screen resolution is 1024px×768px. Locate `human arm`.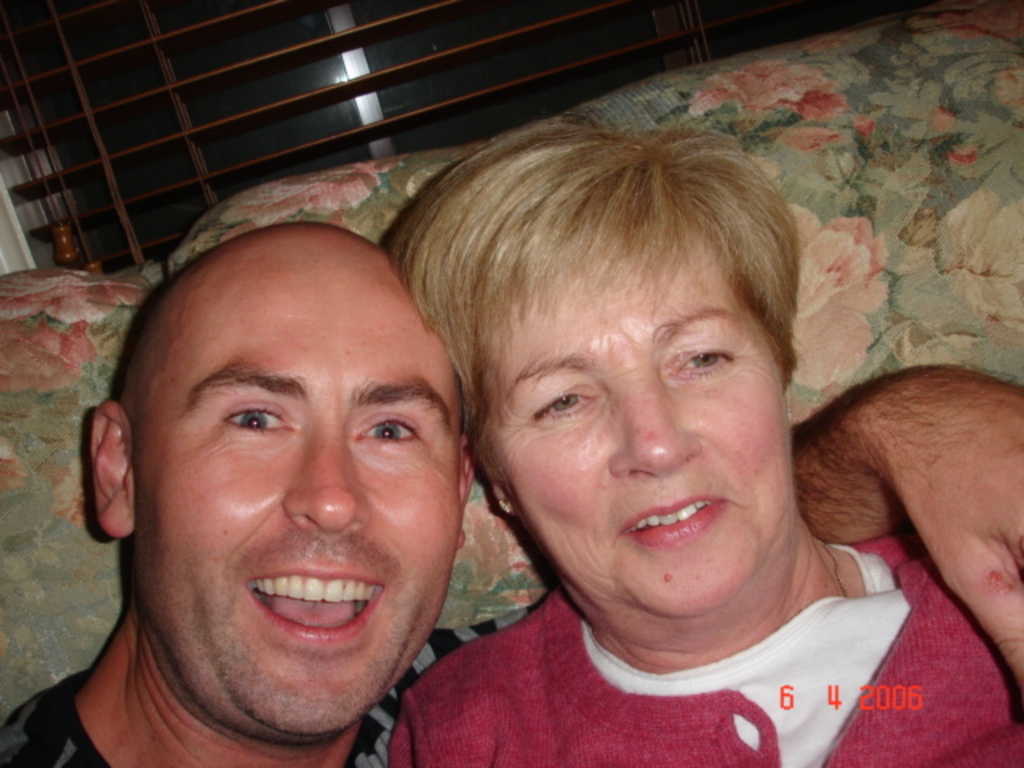
bbox=[795, 390, 1022, 699].
